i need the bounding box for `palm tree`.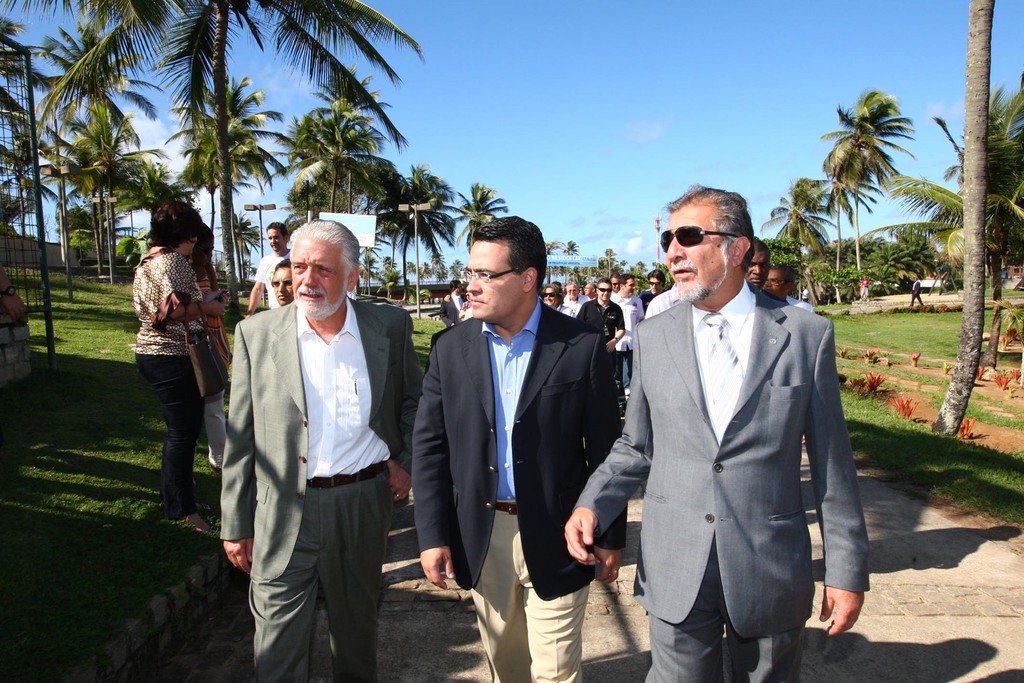
Here it is: pyautogui.locateOnScreen(54, 12, 131, 170).
